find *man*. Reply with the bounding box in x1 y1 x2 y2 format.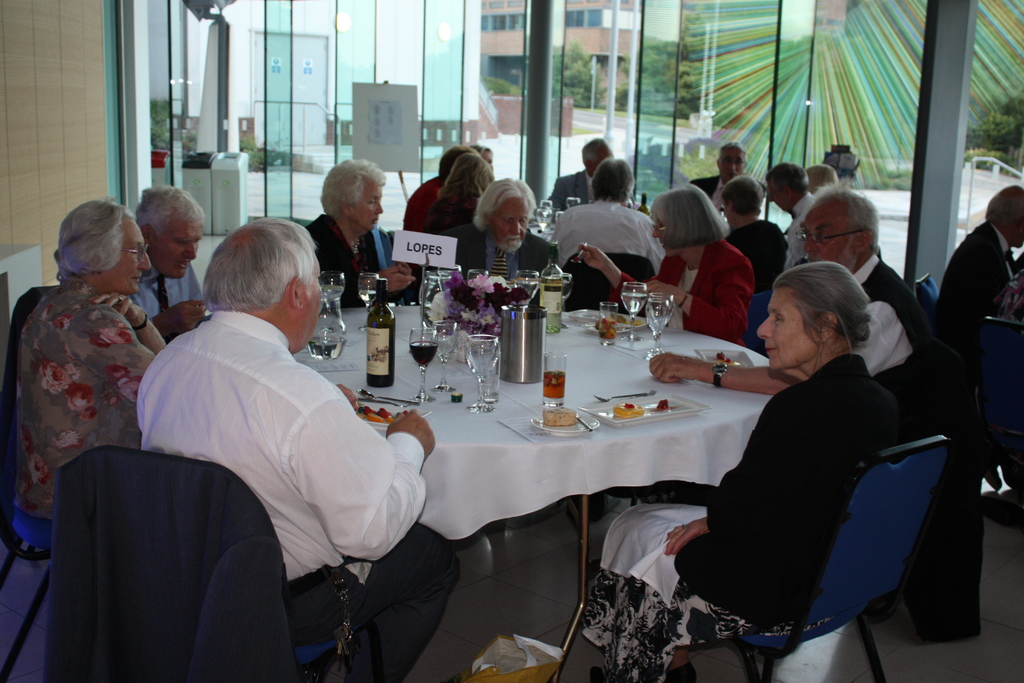
404 173 570 299.
